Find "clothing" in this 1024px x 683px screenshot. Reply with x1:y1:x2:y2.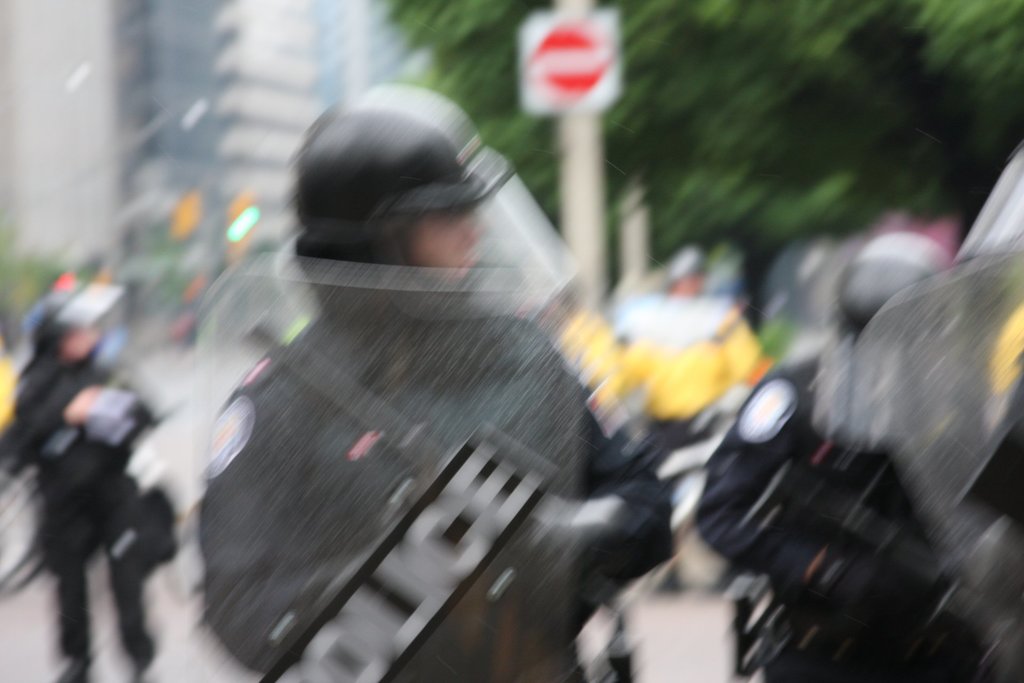
194:315:673:682.
